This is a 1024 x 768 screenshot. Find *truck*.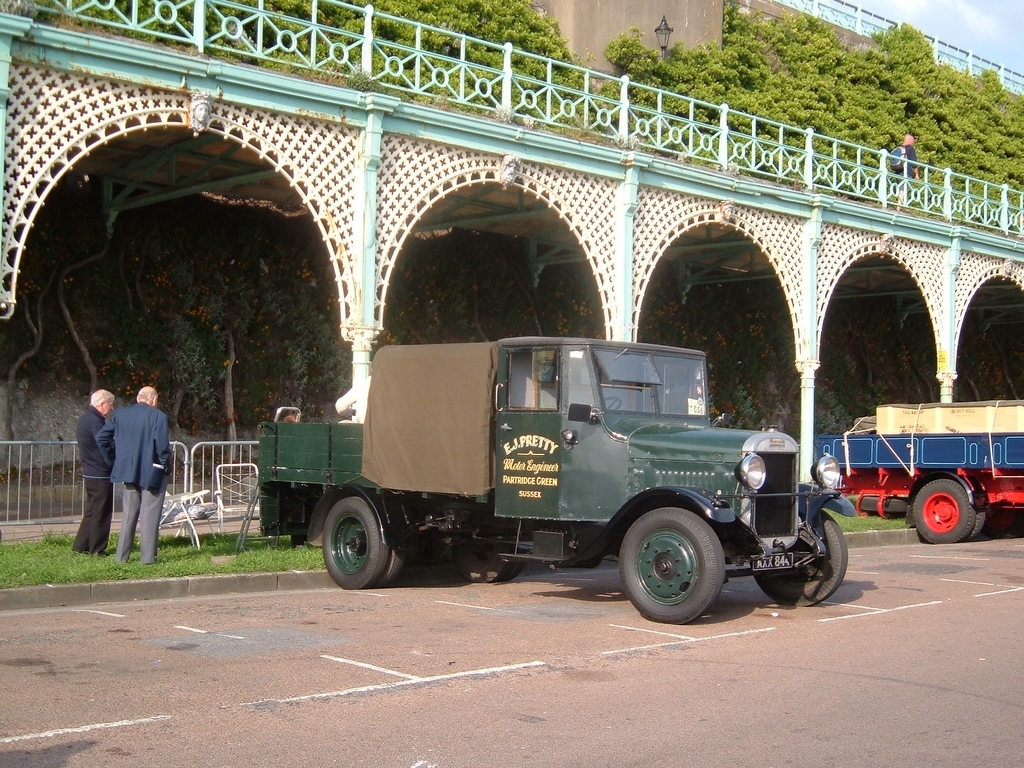
Bounding box: <region>231, 342, 819, 605</region>.
